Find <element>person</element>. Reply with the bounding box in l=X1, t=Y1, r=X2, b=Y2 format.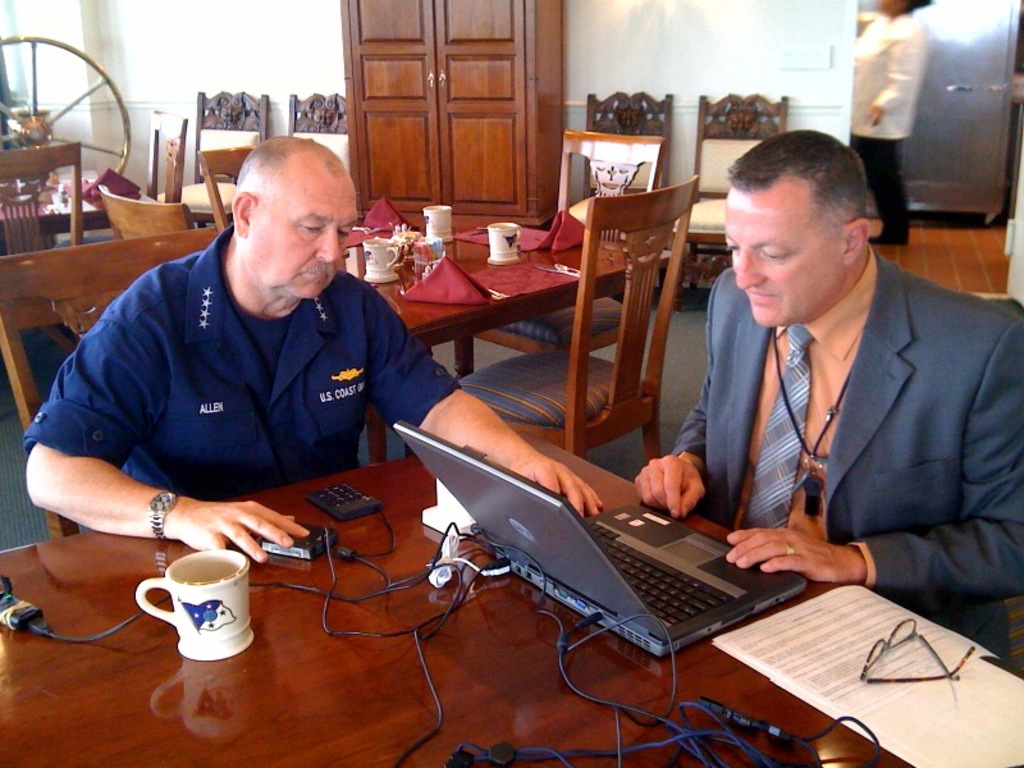
l=675, t=111, r=987, b=659.
